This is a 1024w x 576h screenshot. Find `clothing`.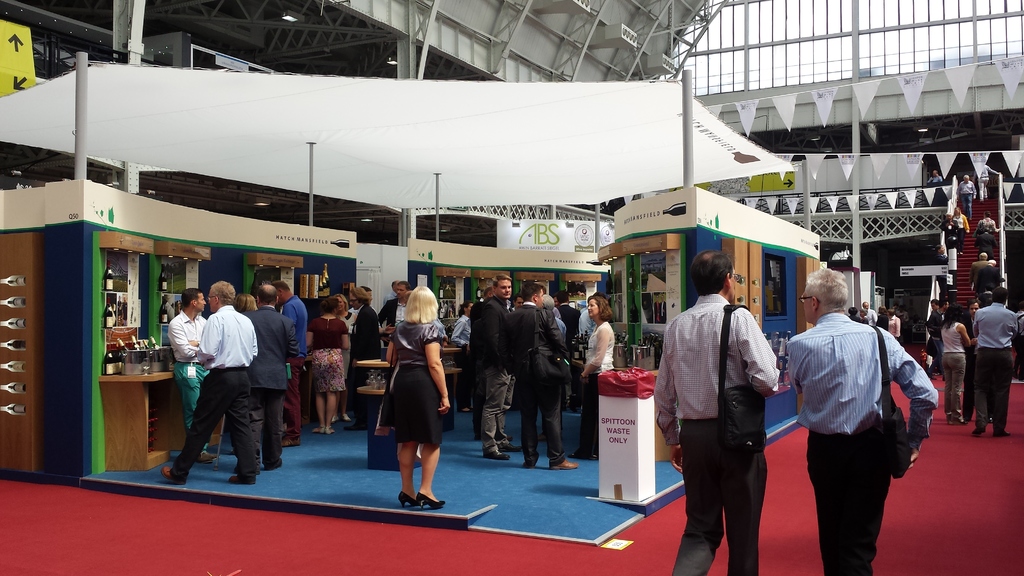
Bounding box: x1=385 y1=292 x2=409 y2=336.
